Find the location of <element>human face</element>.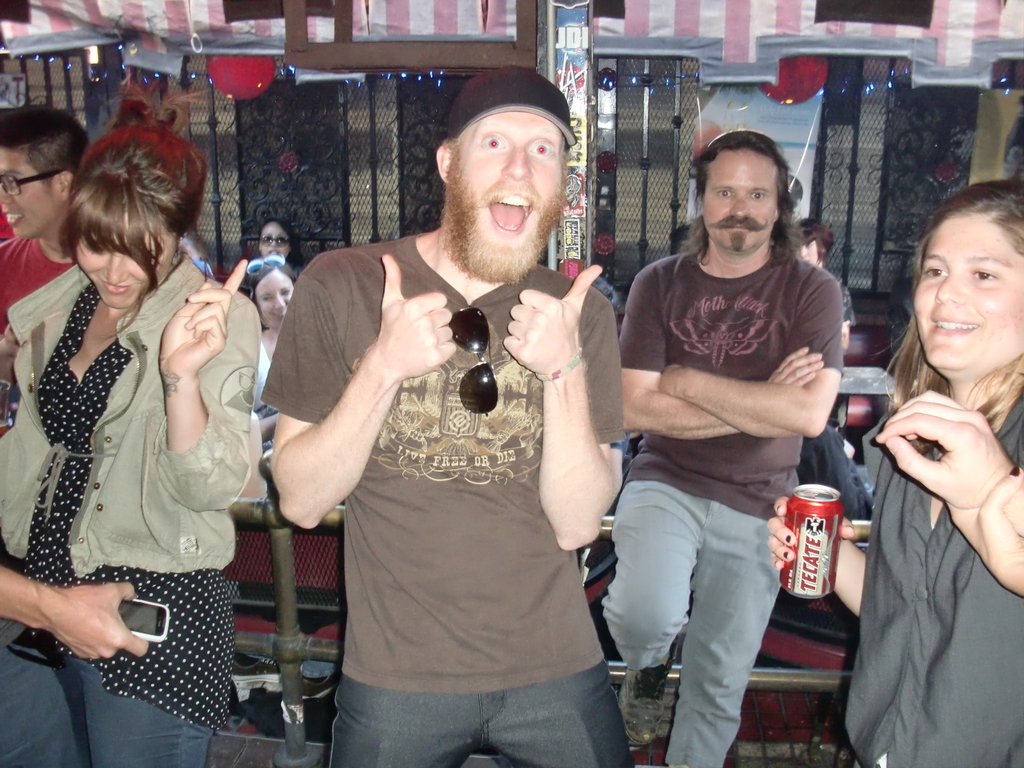
Location: left=257, top=268, right=293, bottom=327.
